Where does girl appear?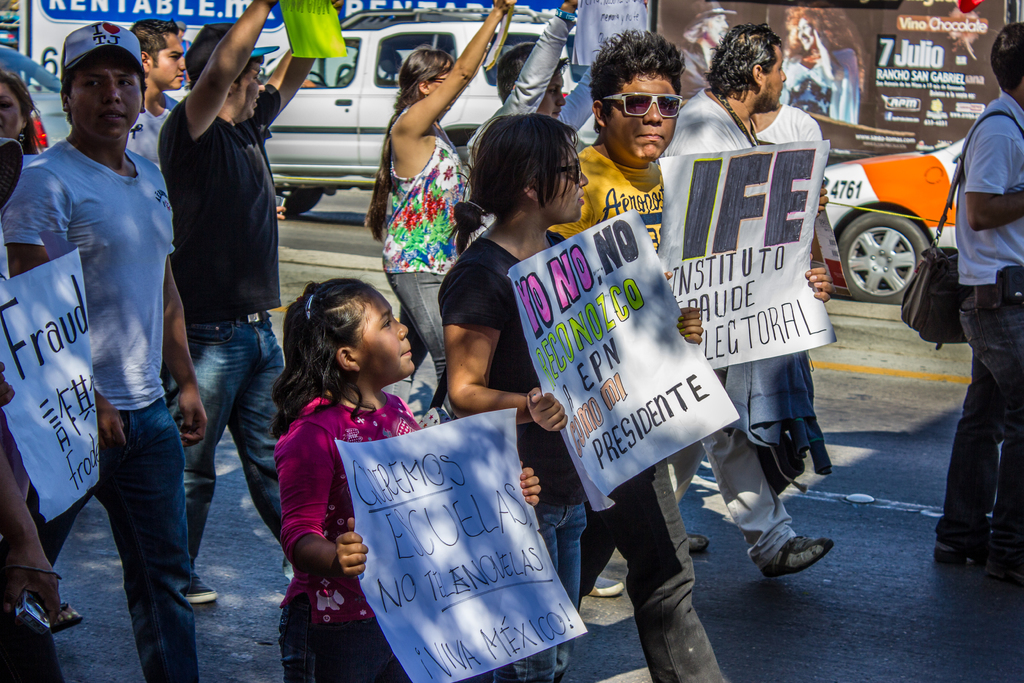
Appears at (435, 117, 732, 682).
